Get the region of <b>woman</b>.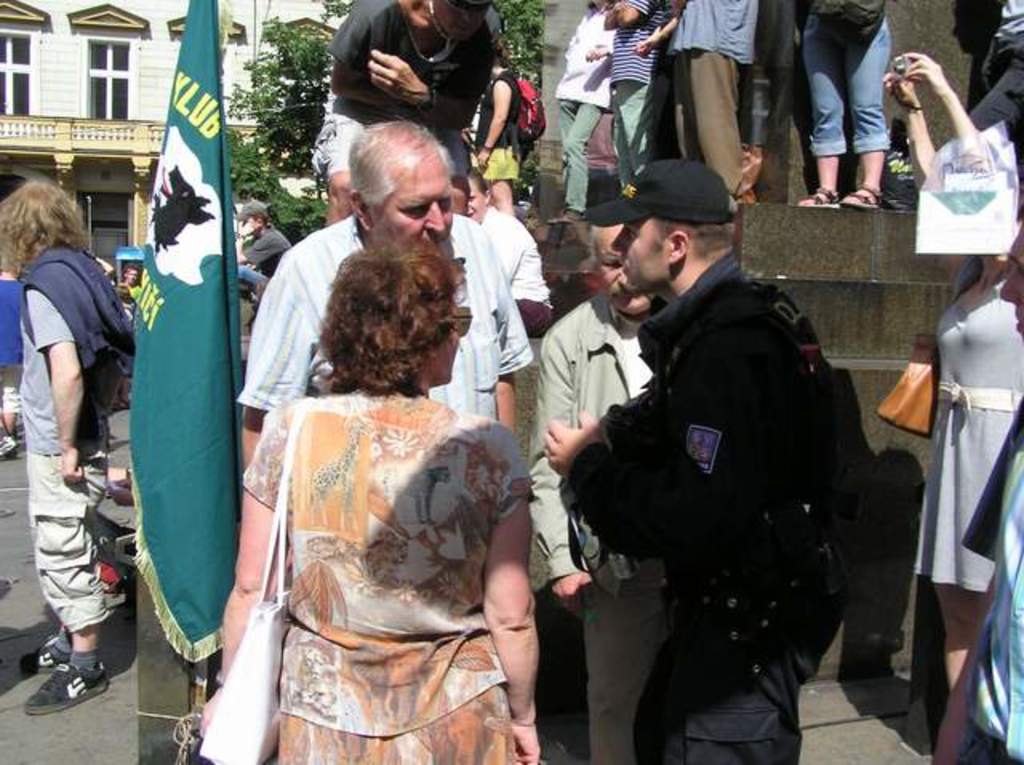
pyautogui.locateOnScreen(197, 240, 542, 763).
